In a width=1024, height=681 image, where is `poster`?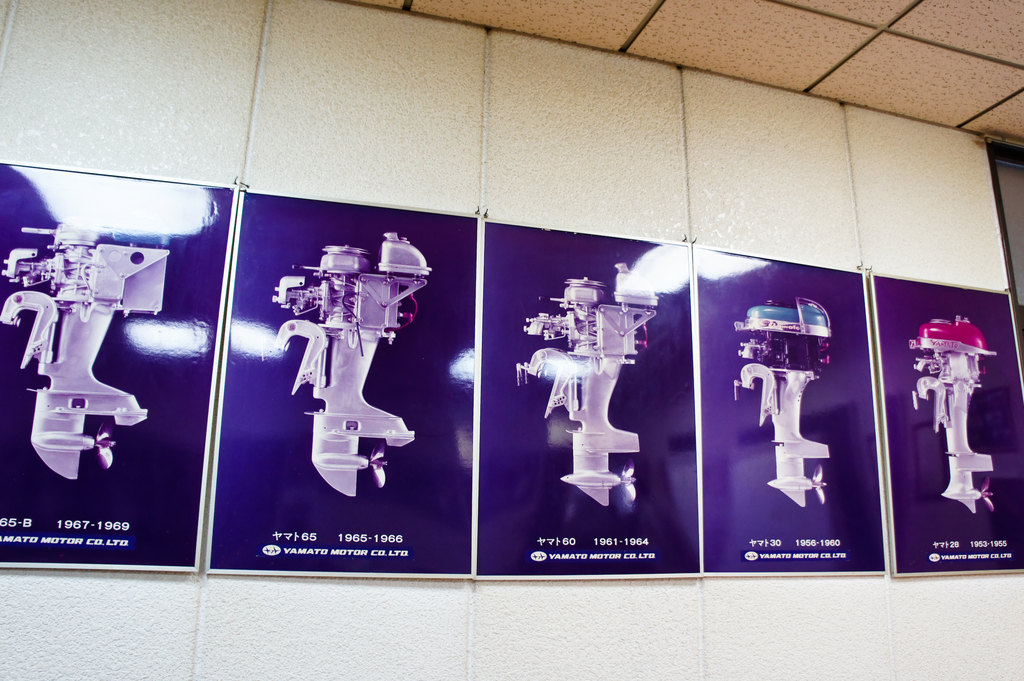
bbox(0, 158, 233, 566).
